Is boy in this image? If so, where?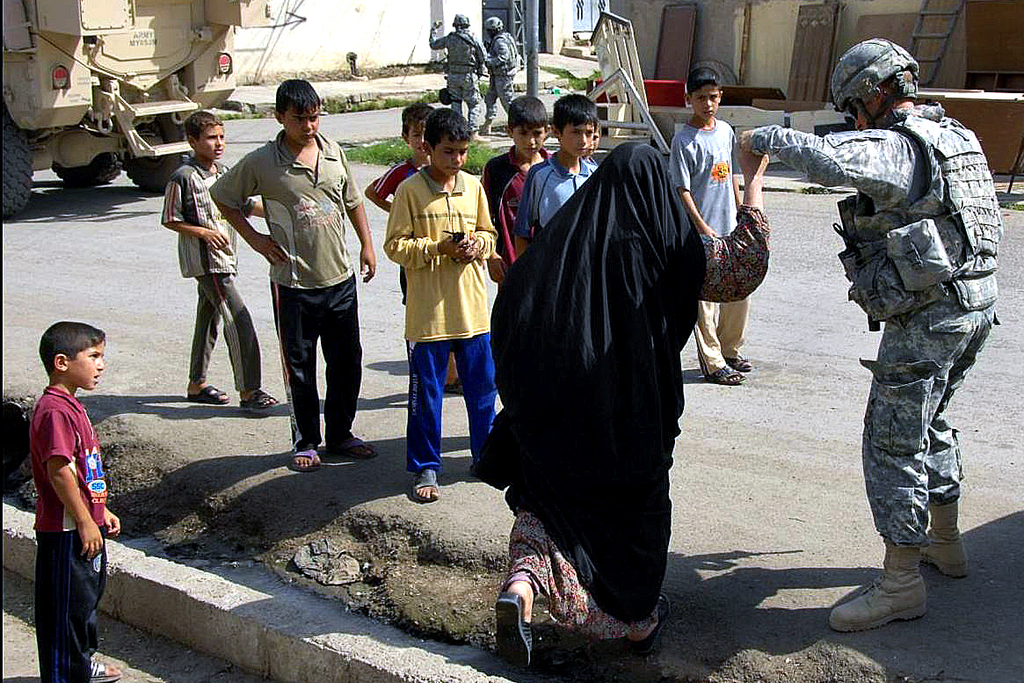
Yes, at rect(361, 100, 477, 393).
